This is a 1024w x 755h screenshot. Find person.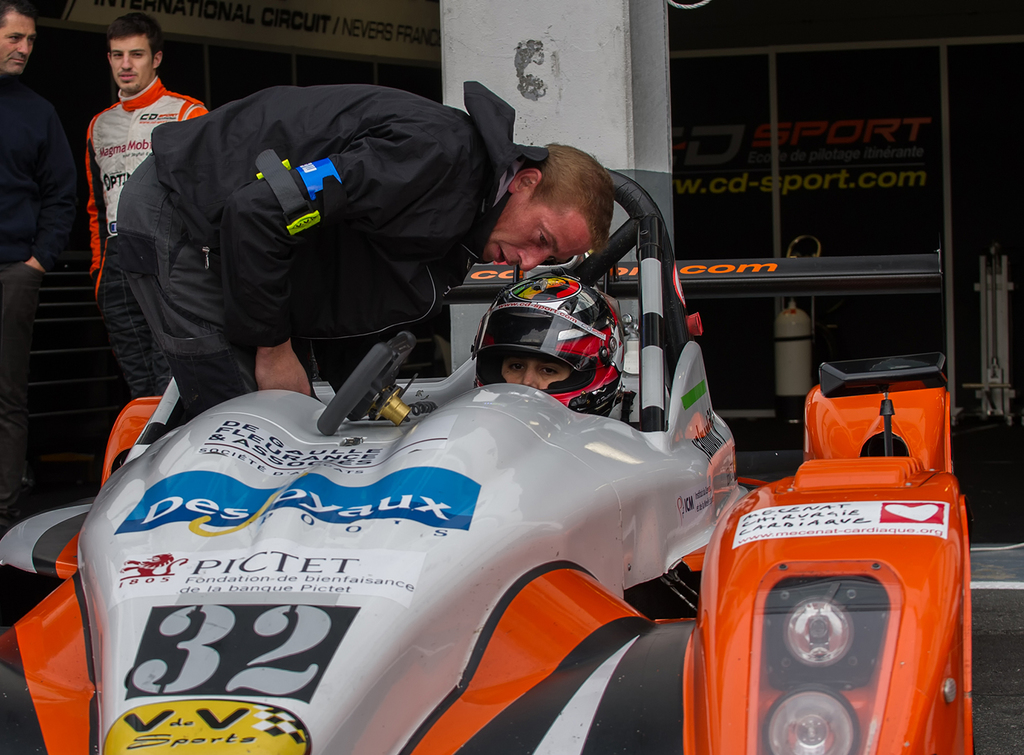
Bounding box: 0/0/101/508.
